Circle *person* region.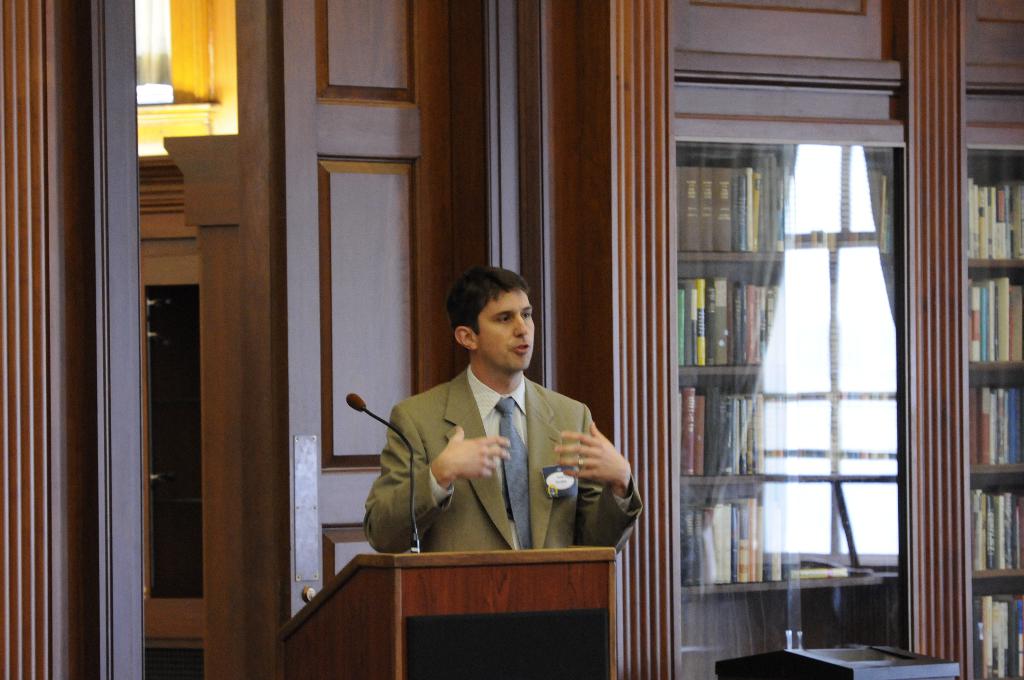
Region: Rect(369, 273, 627, 591).
